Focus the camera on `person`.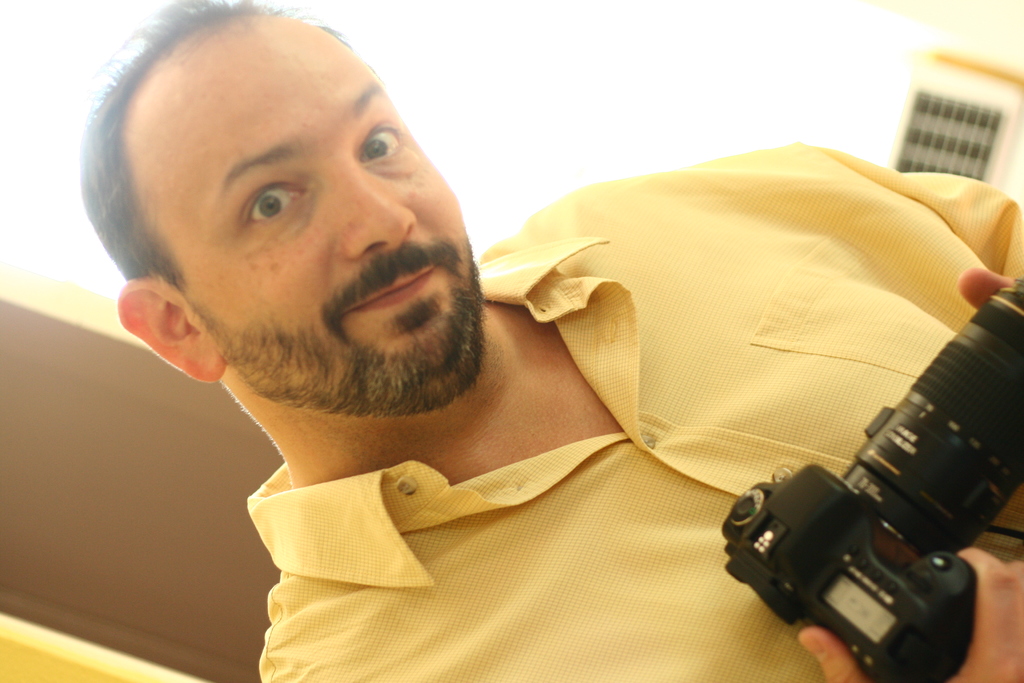
Focus region: pyautogui.locateOnScreen(60, 7, 831, 666).
